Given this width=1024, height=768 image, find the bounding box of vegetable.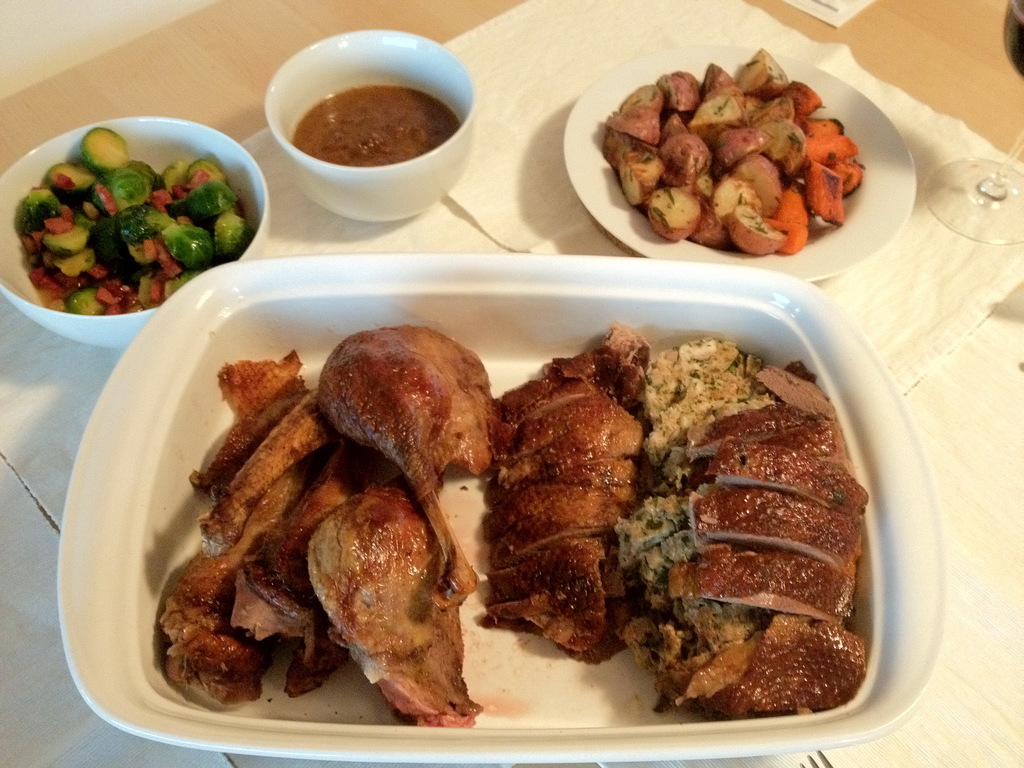
x1=105 y1=172 x2=154 y2=205.
